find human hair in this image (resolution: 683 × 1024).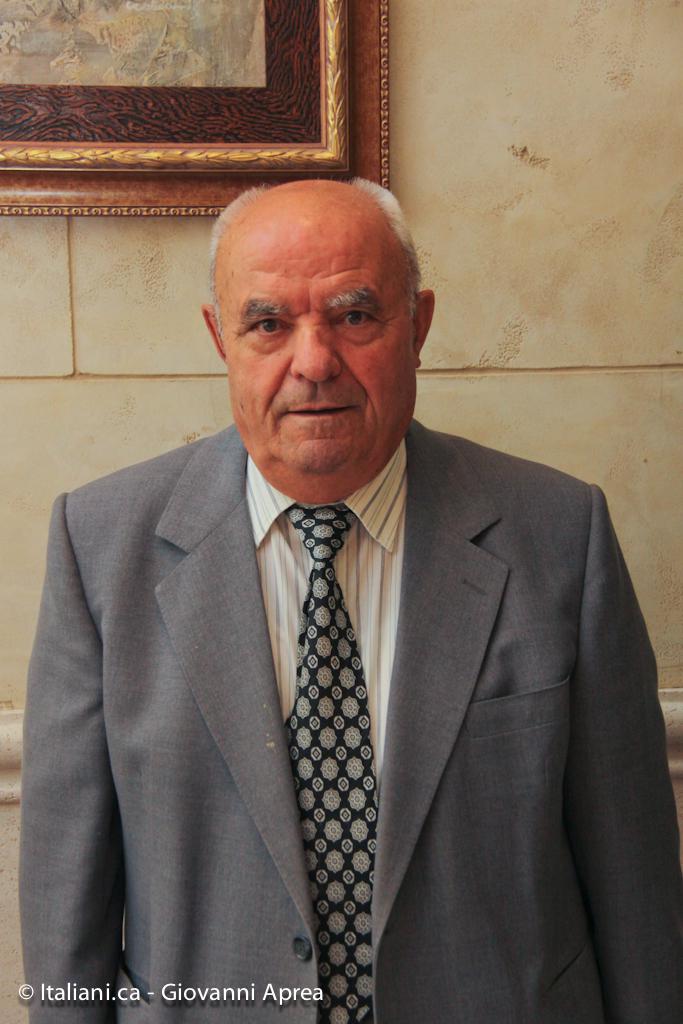
198 167 414 344.
